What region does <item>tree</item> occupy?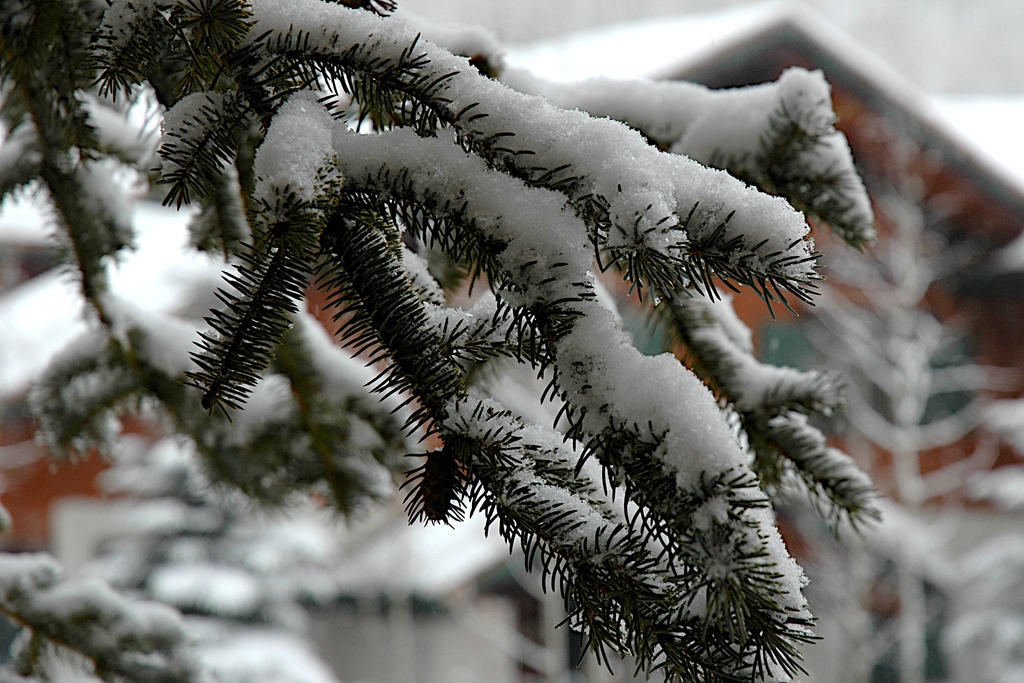
BBox(0, 0, 884, 682).
